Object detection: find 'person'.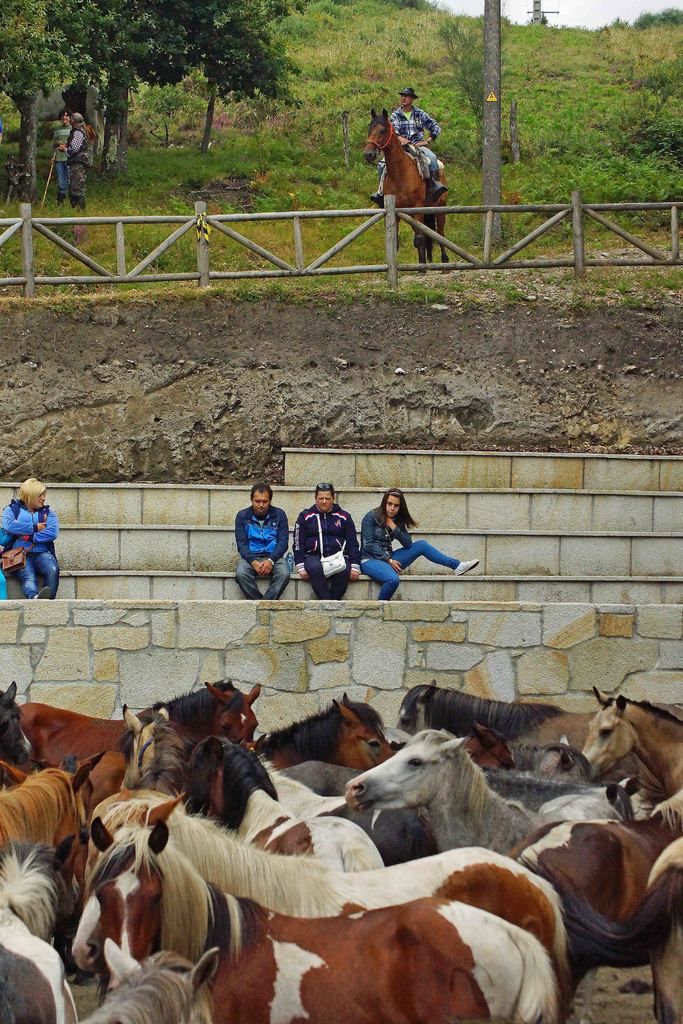
rect(292, 480, 358, 601).
